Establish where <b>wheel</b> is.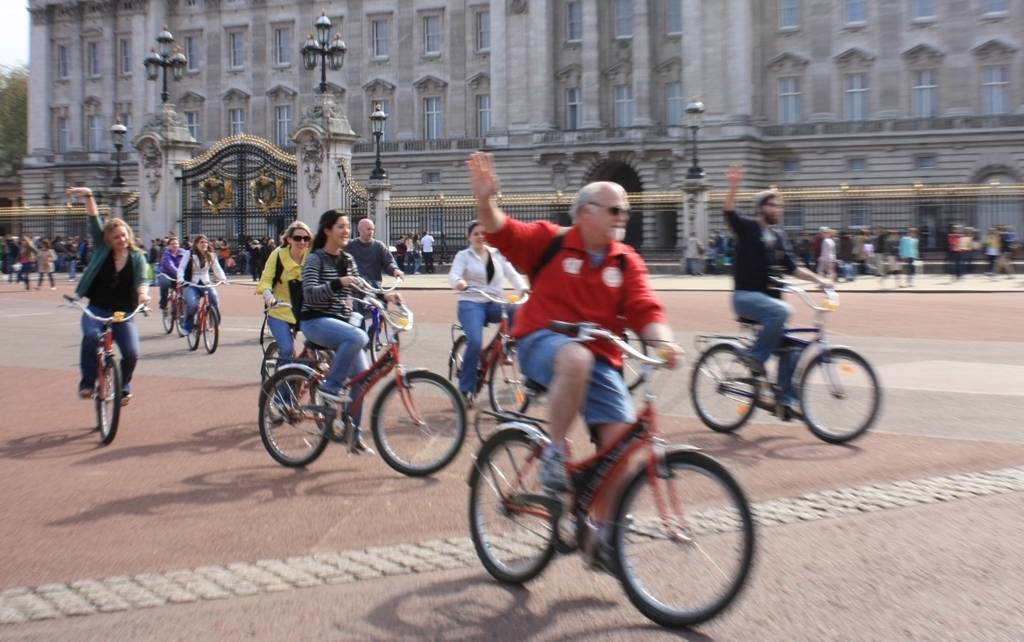
Established at left=610, top=449, right=755, bottom=631.
